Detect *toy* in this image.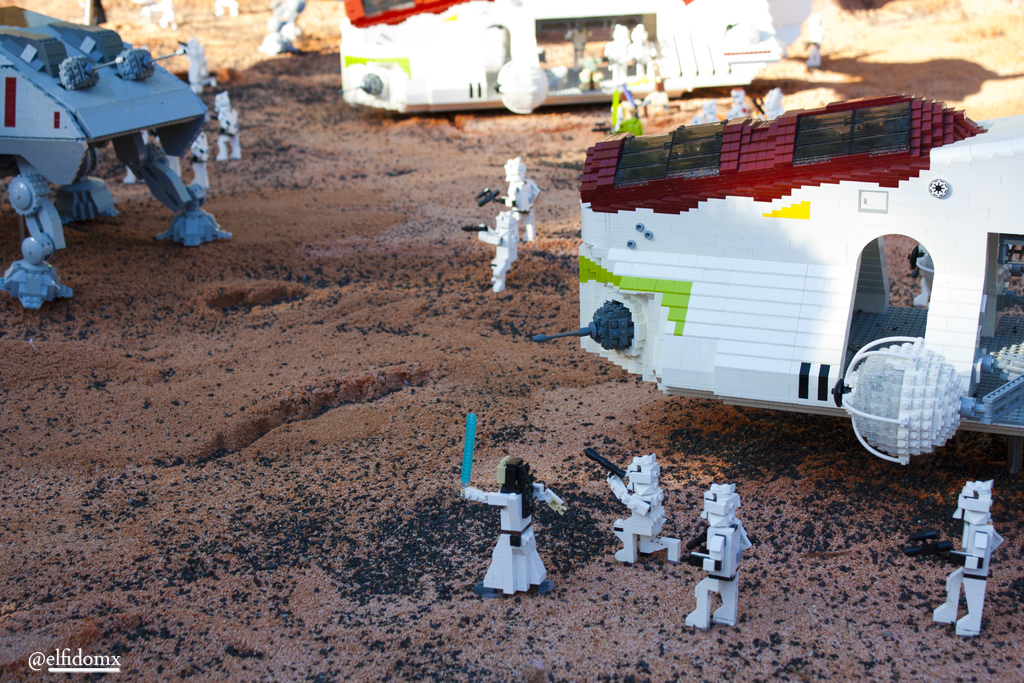
Detection: bbox(188, 129, 209, 187).
